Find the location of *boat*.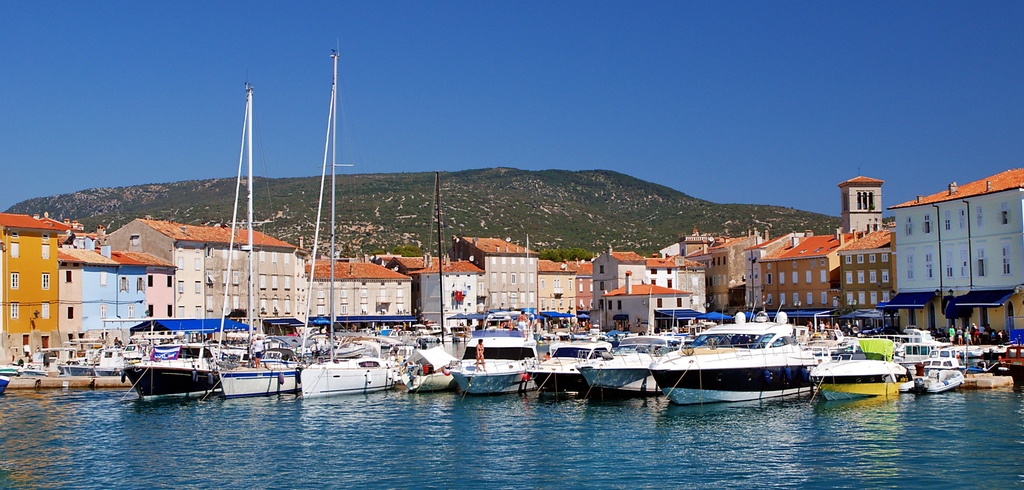
Location: (x1=54, y1=355, x2=93, y2=378).
